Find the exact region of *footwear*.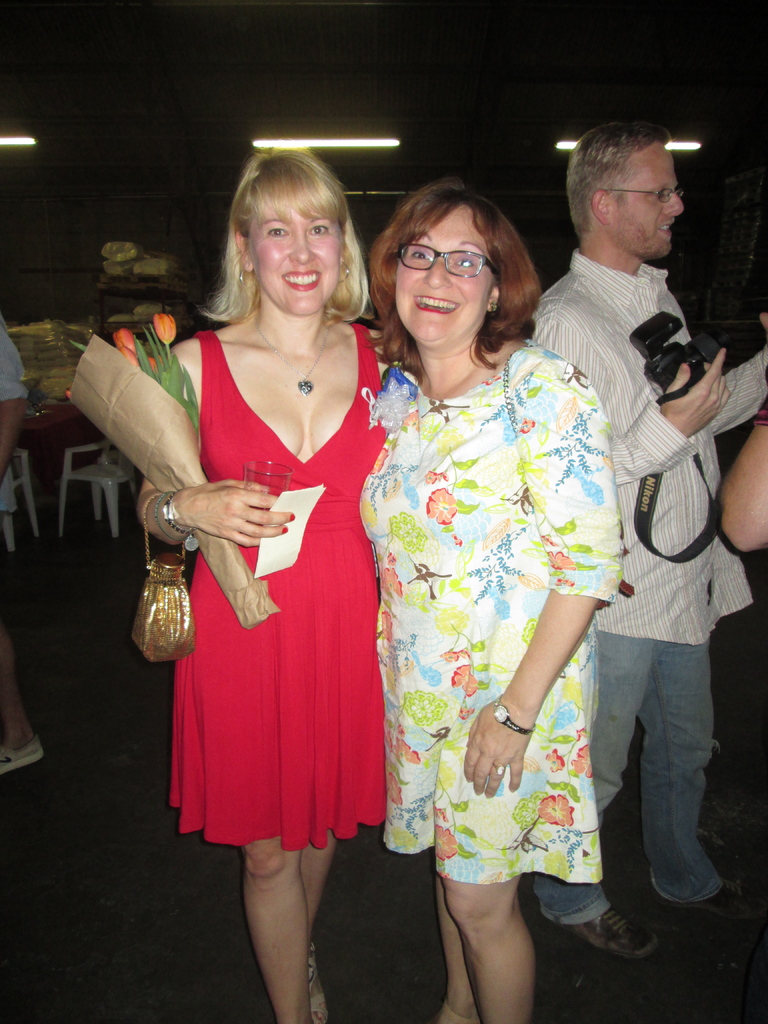
Exact region: select_region(308, 940, 331, 1023).
